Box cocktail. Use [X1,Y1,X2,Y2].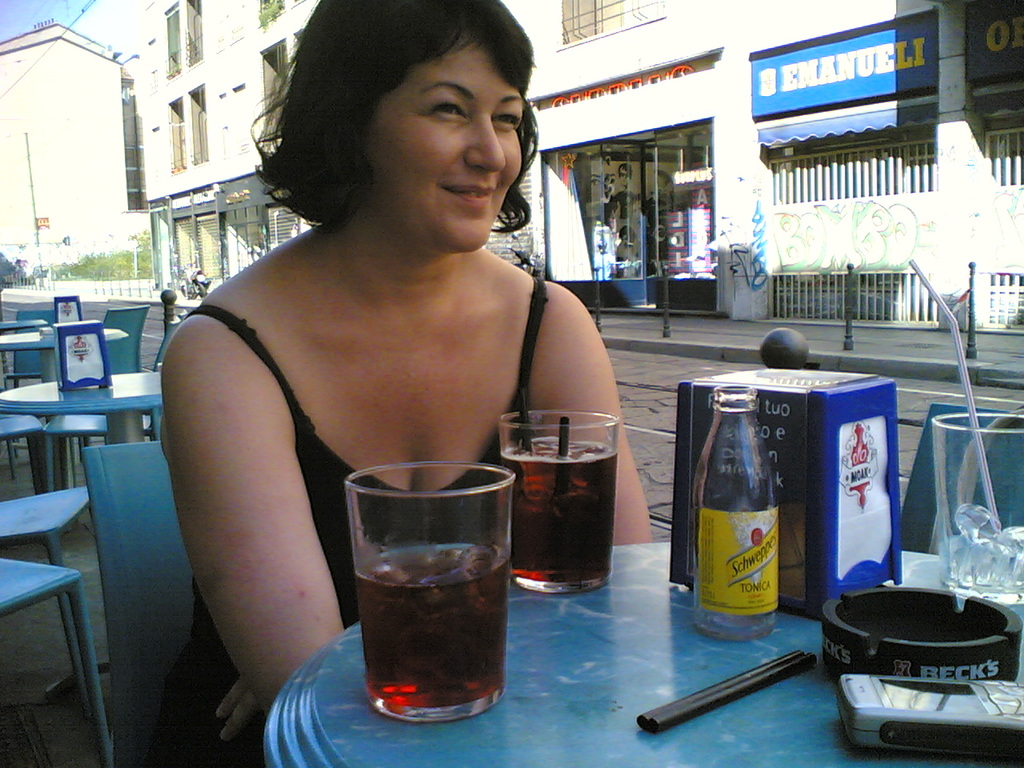
[495,408,621,596].
